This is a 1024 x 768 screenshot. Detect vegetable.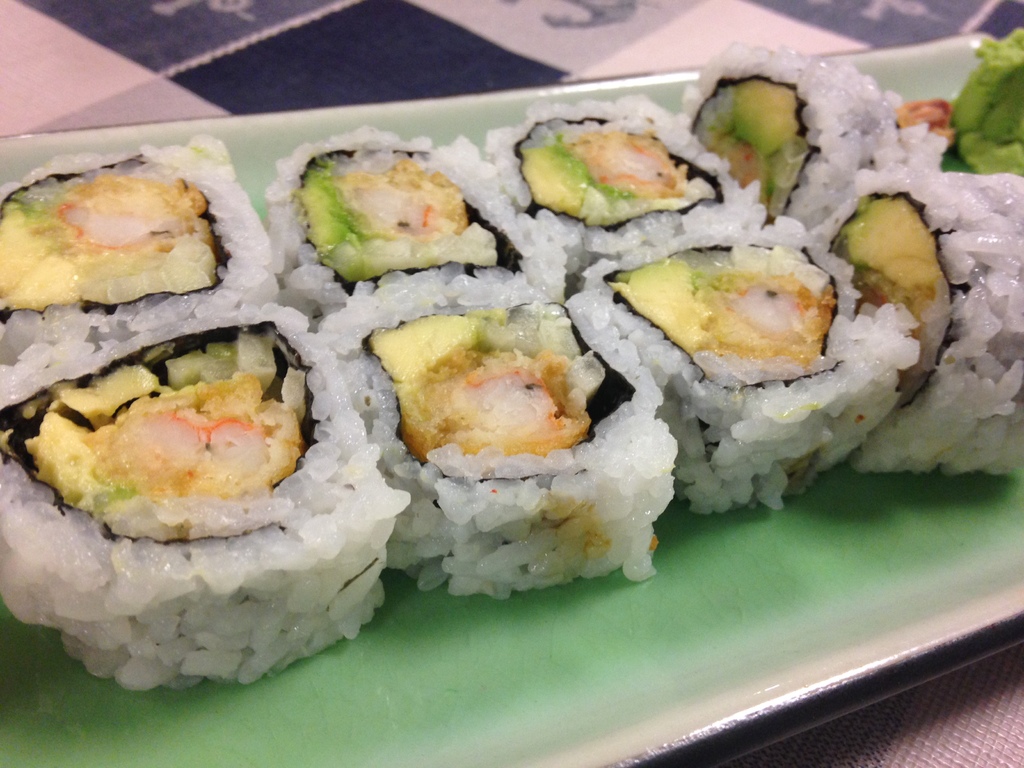
locate(605, 237, 845, 383).
